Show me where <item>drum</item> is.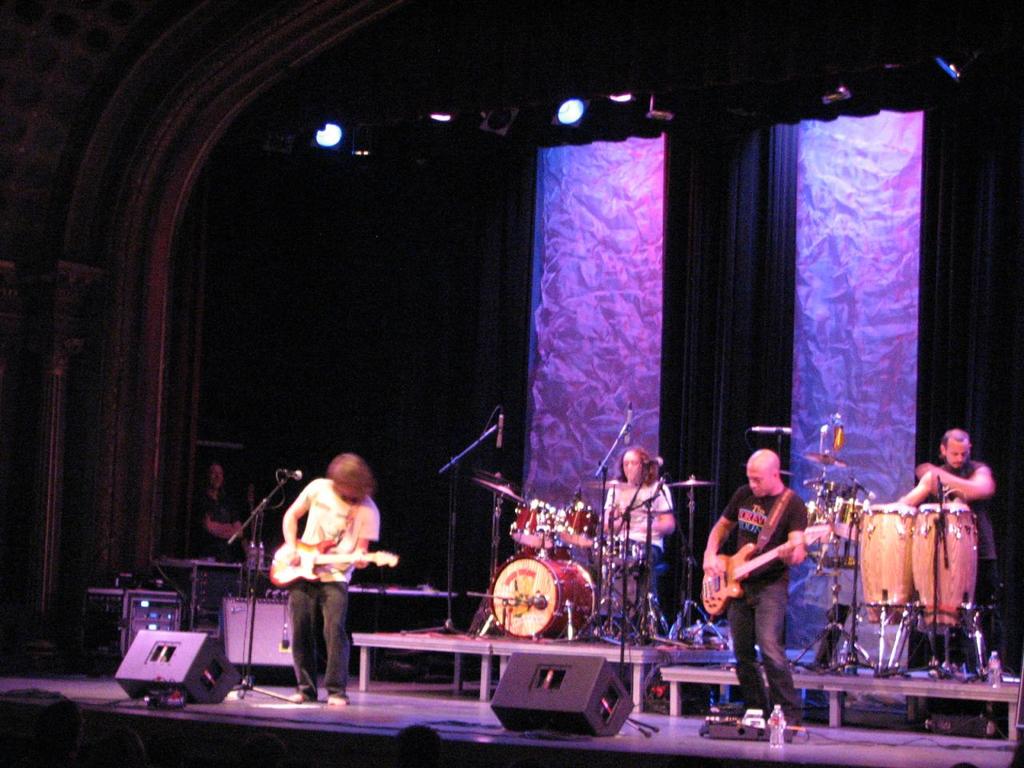
<item>drum</item> is at left=513, top=545, right=573, bottom=559.
